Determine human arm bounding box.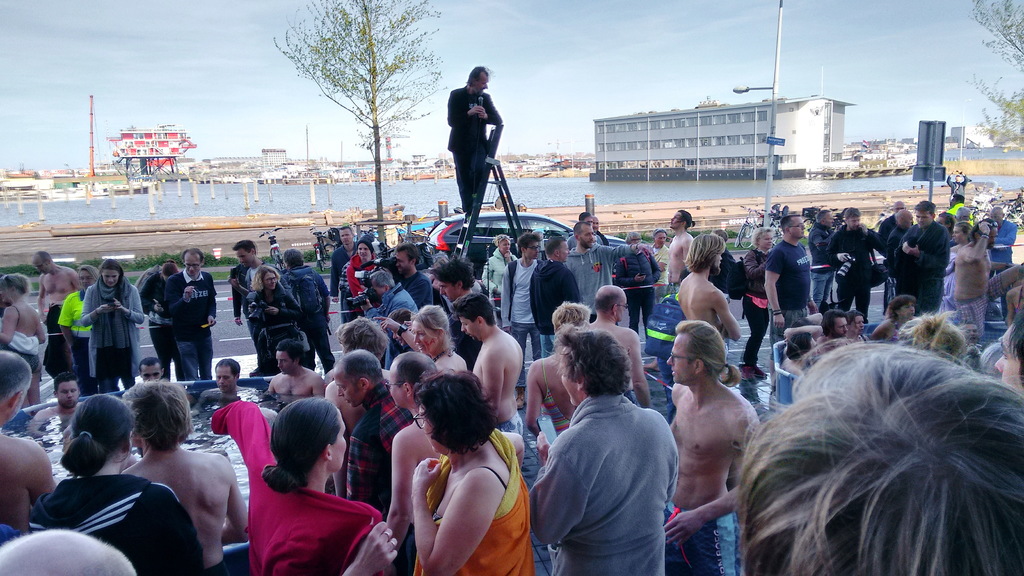
Determined: (902, 230, 950, 277).
